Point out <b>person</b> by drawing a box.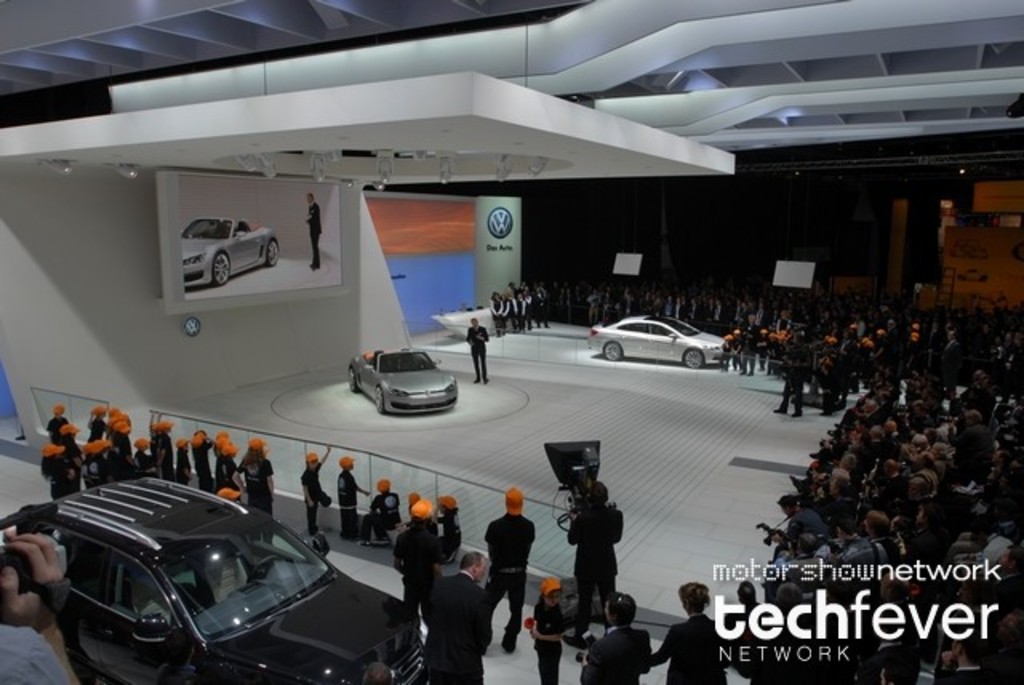
478 488 536 653.
